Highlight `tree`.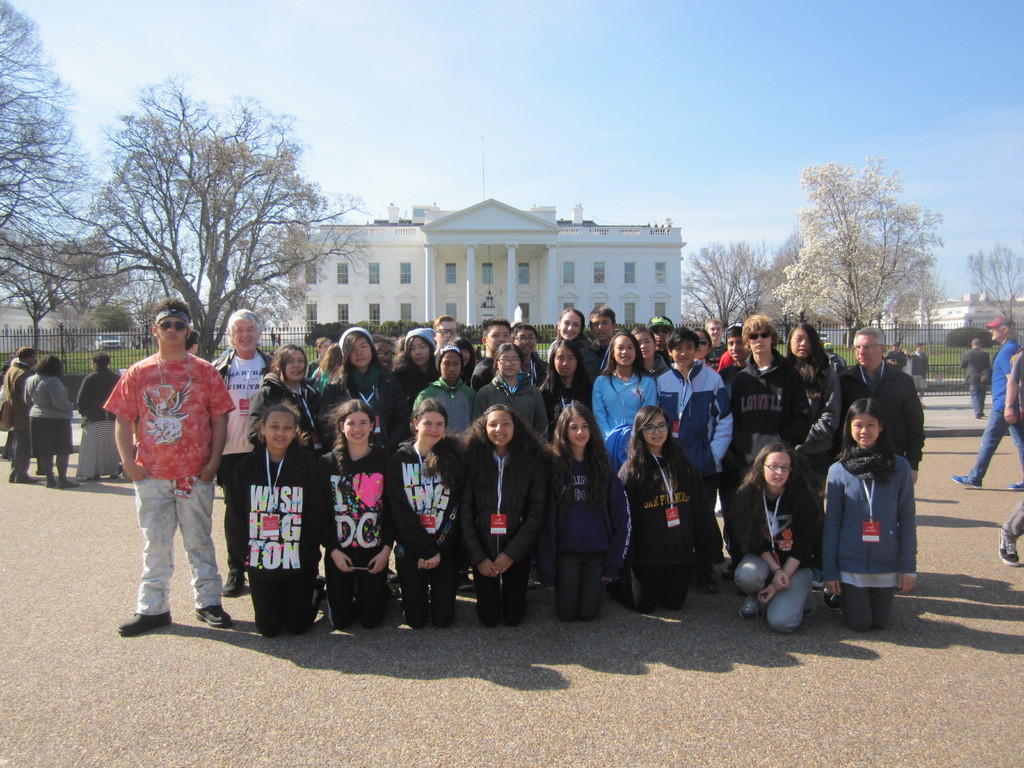
Highlighted region: [x1=959, y1=239, x2=1023, y2=331].
